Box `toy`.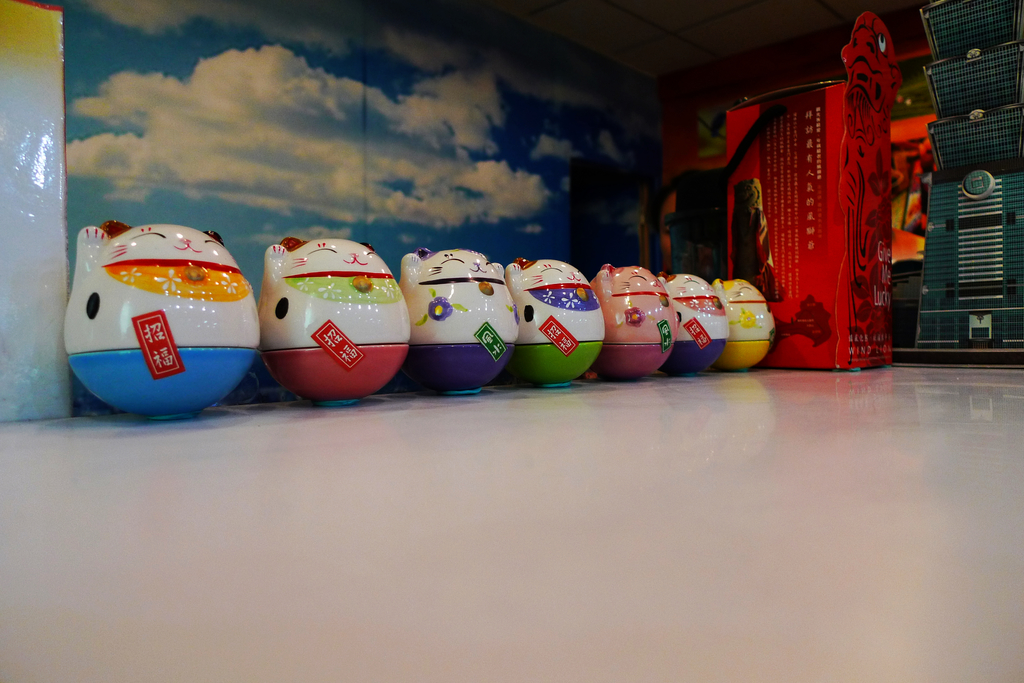
257 236 413 406.
